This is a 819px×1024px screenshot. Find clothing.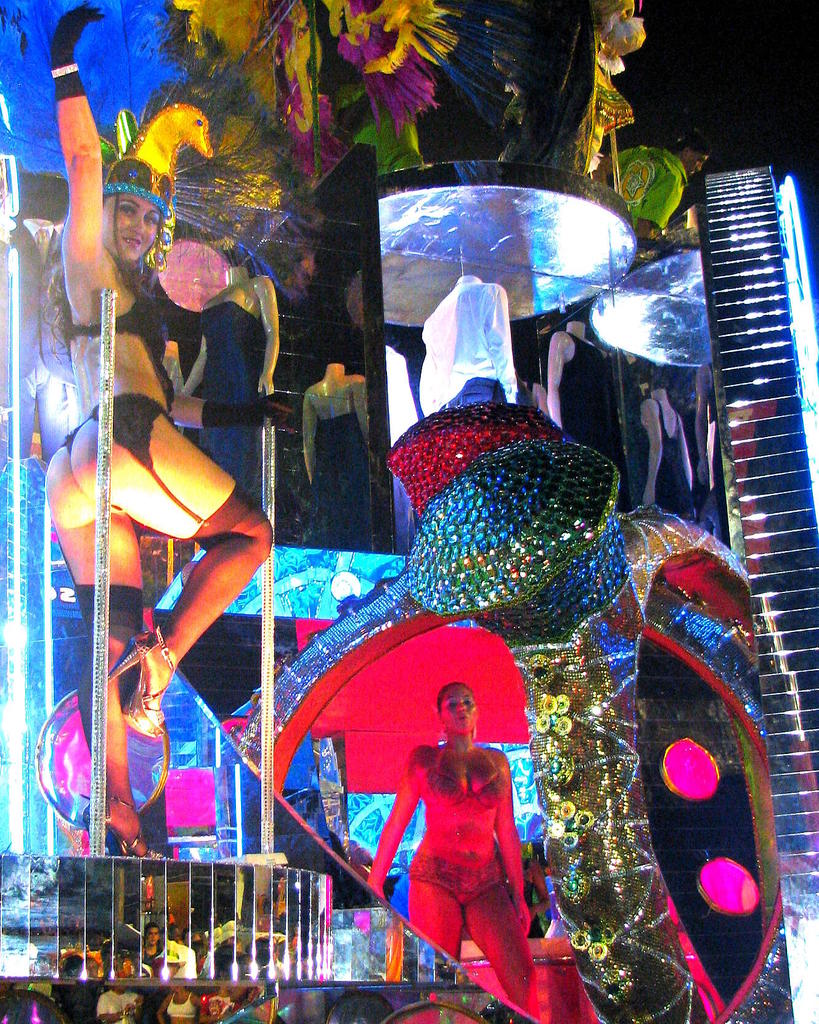
Bounding box: select_region(147, 951, 163, 979).
